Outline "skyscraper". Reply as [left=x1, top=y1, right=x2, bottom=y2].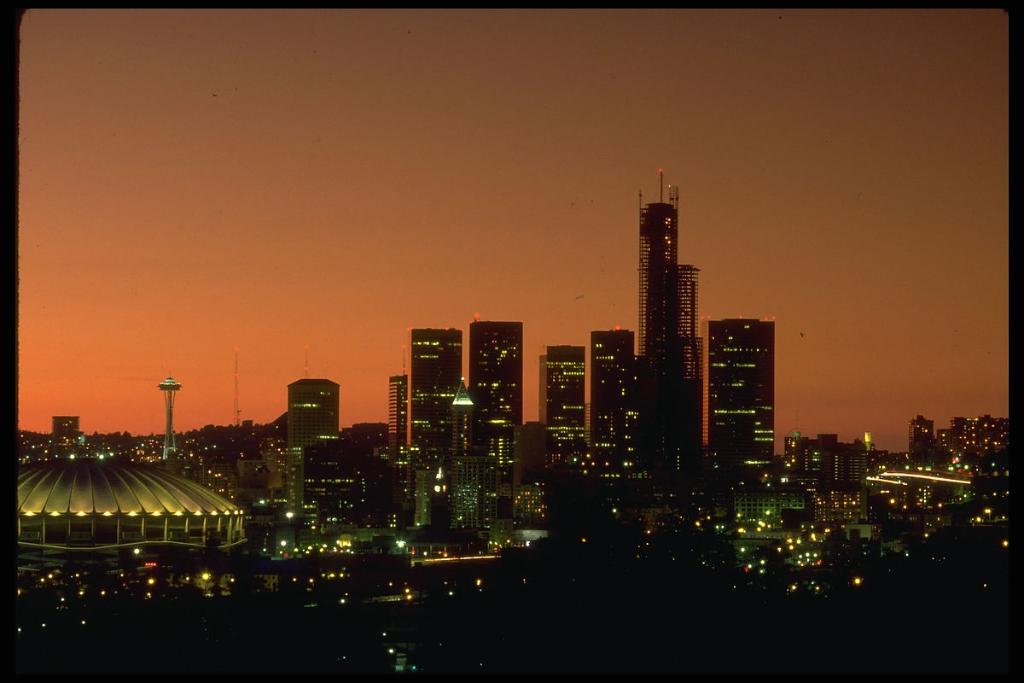
[left=540, top=341, right=588, bottom=473].
